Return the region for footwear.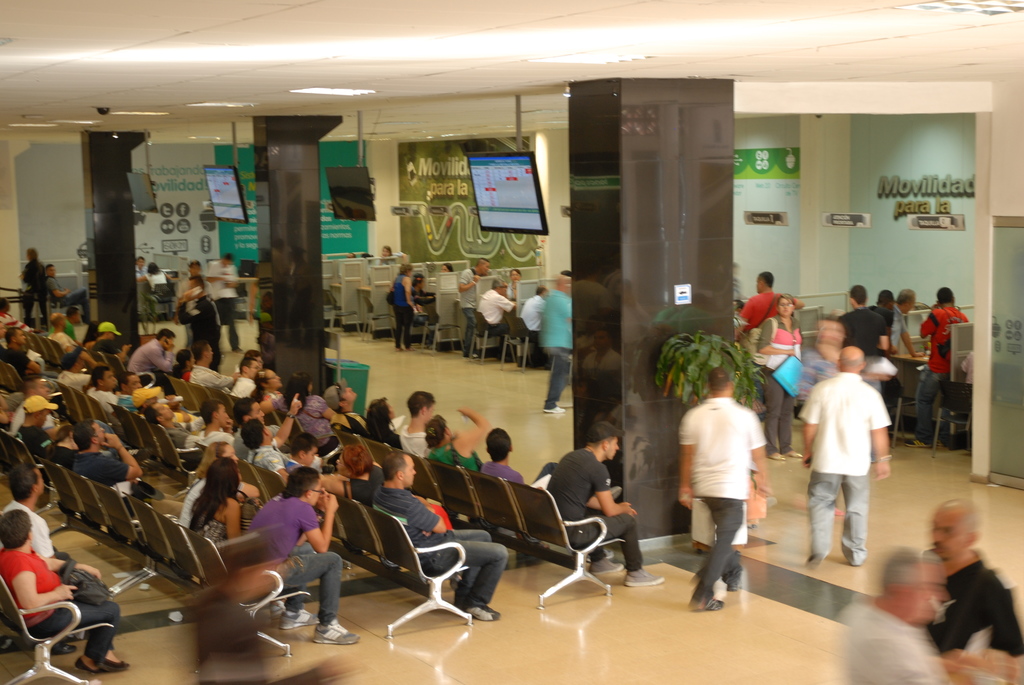
(467,600,501,619).
